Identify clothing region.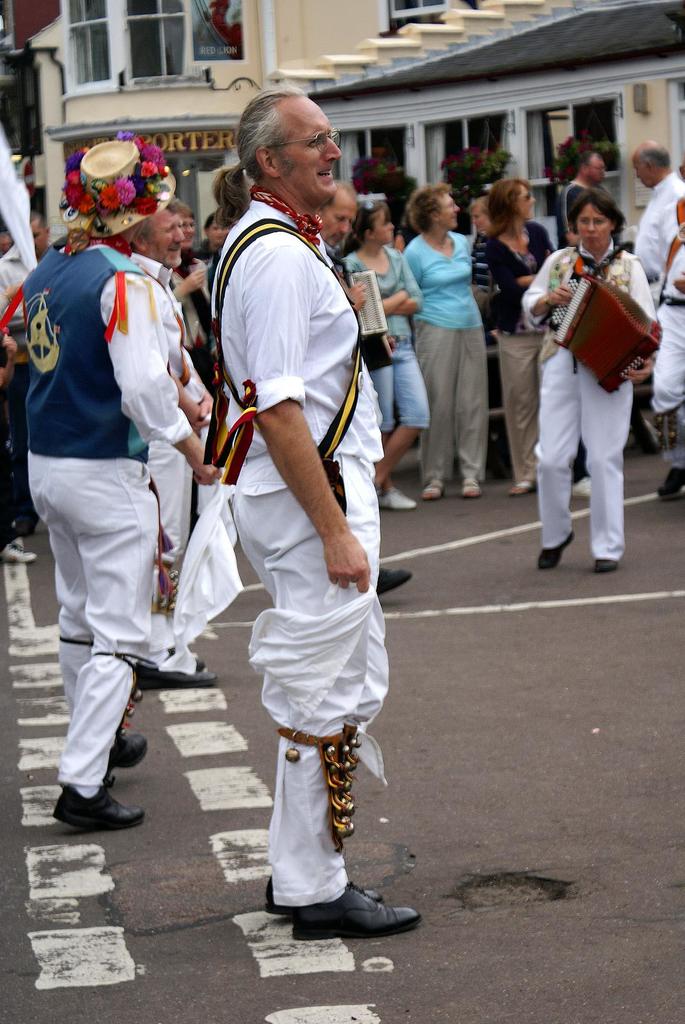
Region: crop(378, 348, 427, 424).
